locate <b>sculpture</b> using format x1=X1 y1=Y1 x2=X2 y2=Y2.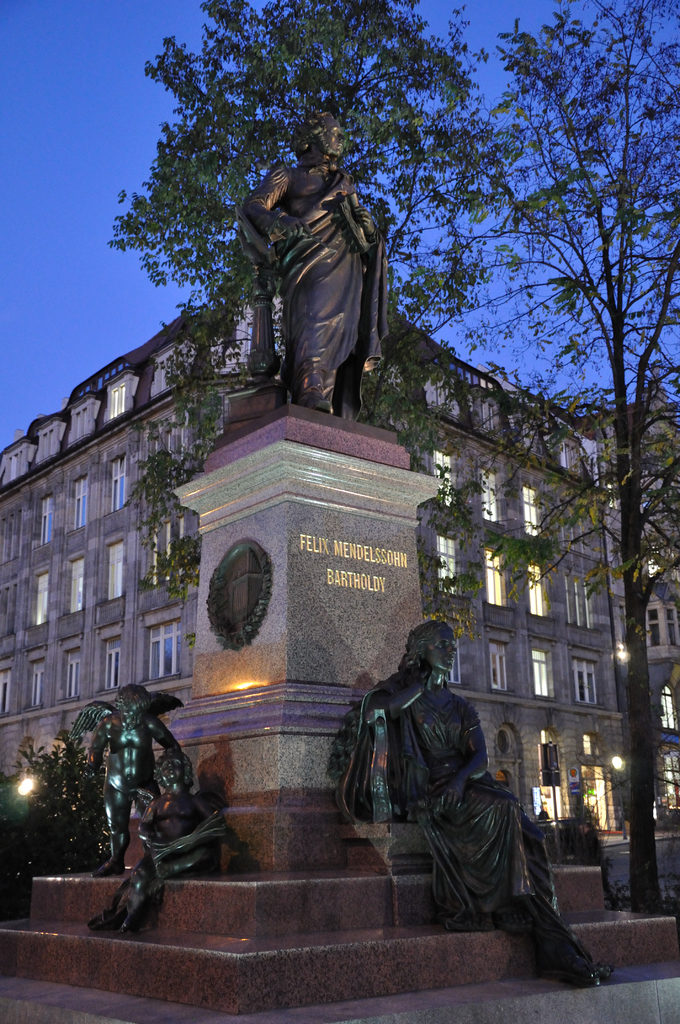
x1=83 y1=753 x2=238 y2=930.
